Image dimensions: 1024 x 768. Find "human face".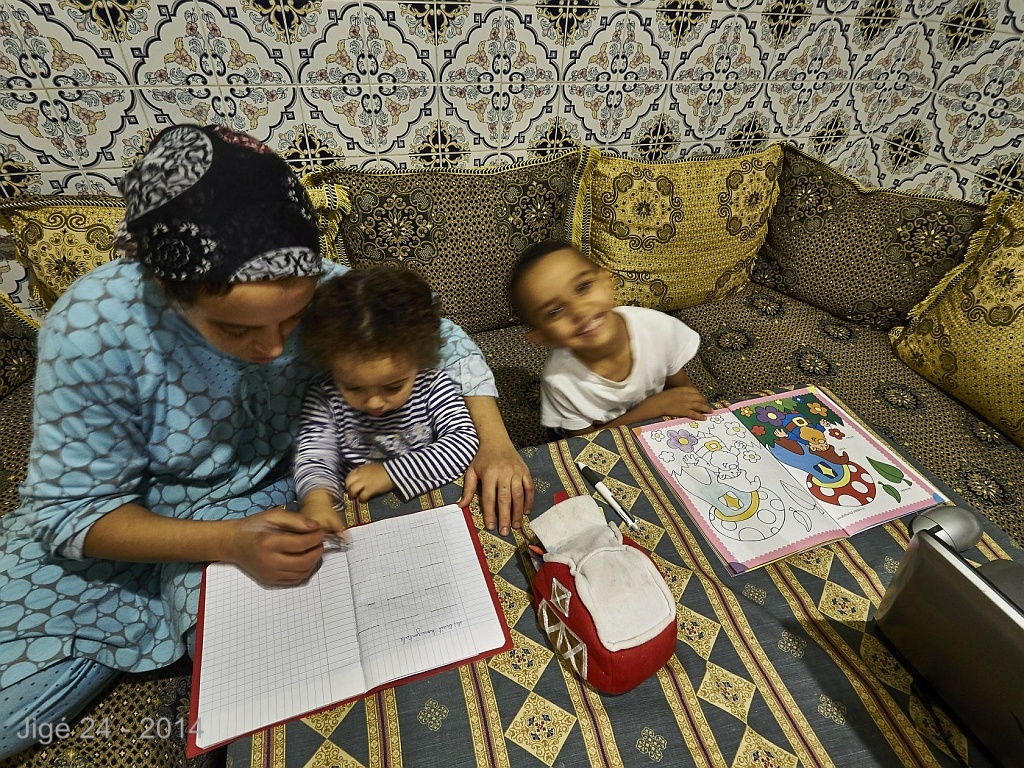
box=[338, 357, 414, 415].
